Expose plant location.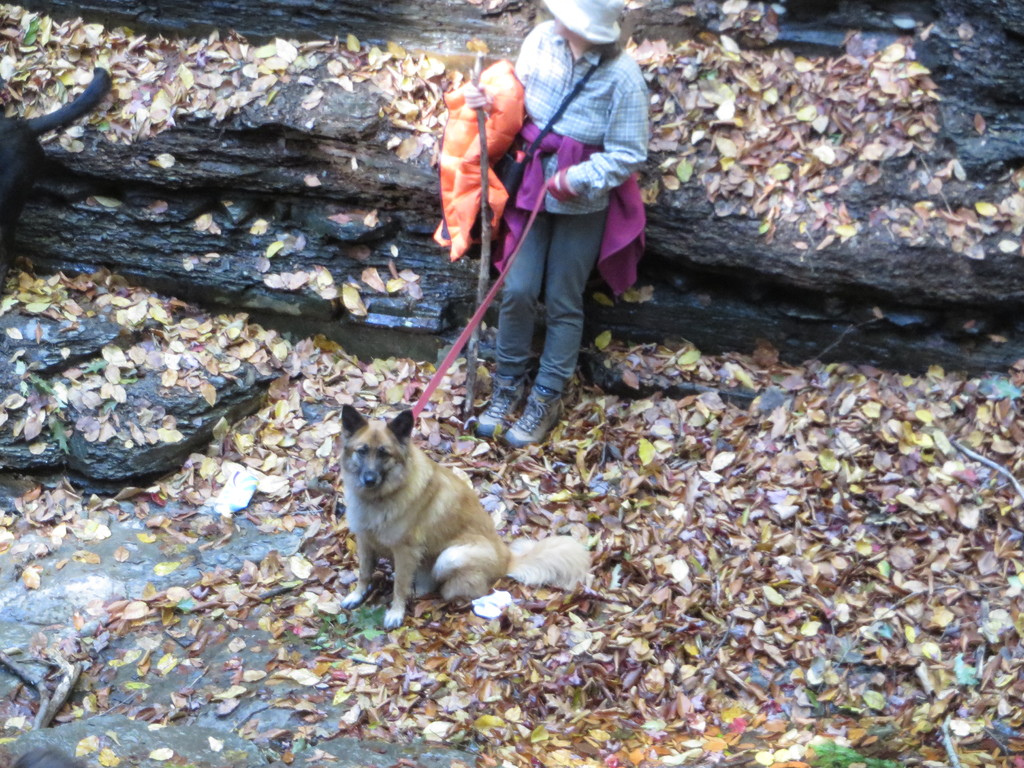
Exposed at 75,357,106,382.
